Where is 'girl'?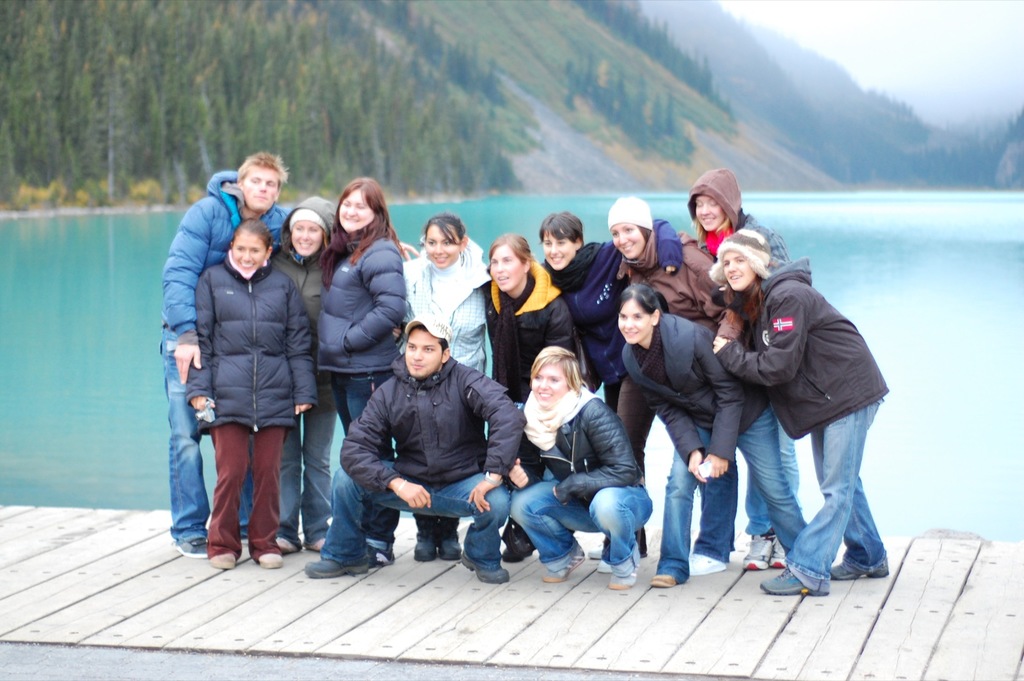
pyautogui.locateOnScreen(545, 209, 657, 573).
